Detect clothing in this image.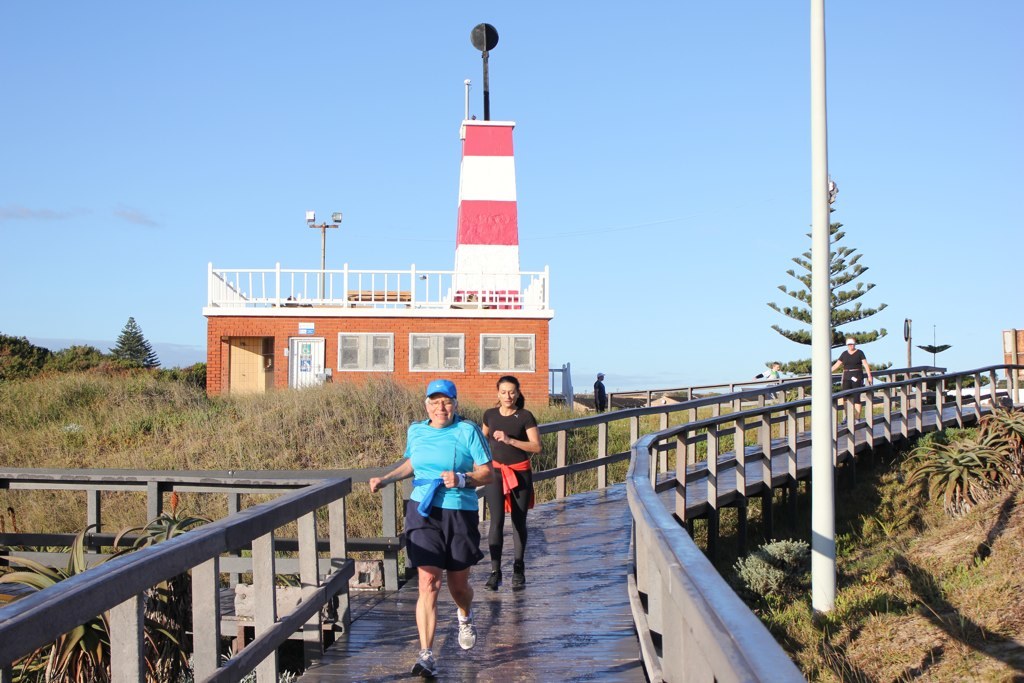
Detection: <bbox>481, 412, 534, 580</bbox>.
